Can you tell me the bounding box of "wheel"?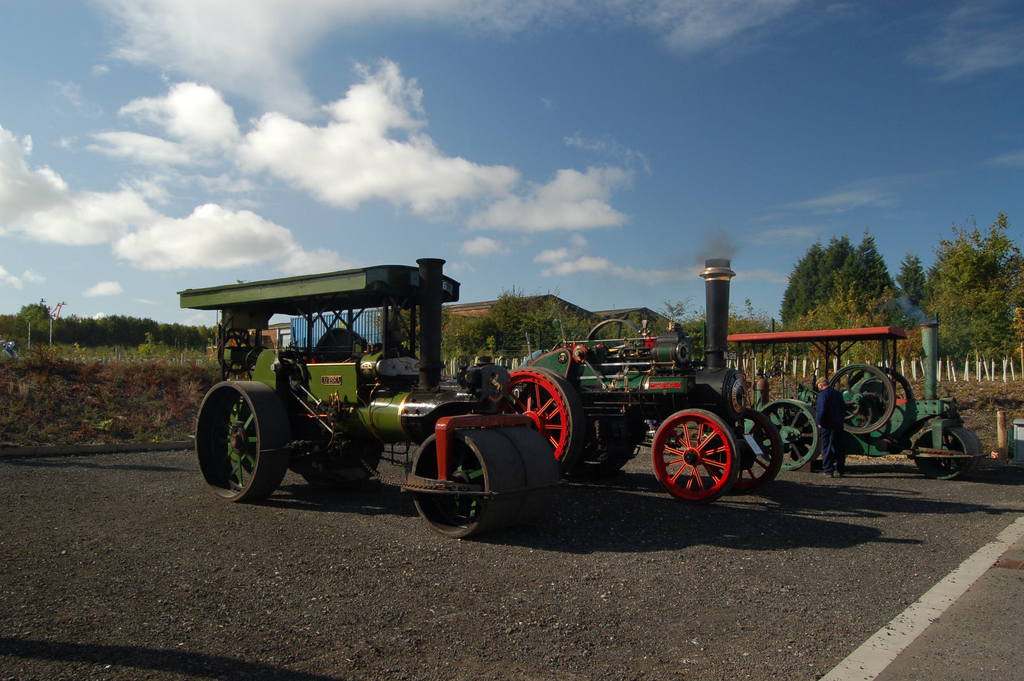
bbox=(505, 431, 560, 521).
